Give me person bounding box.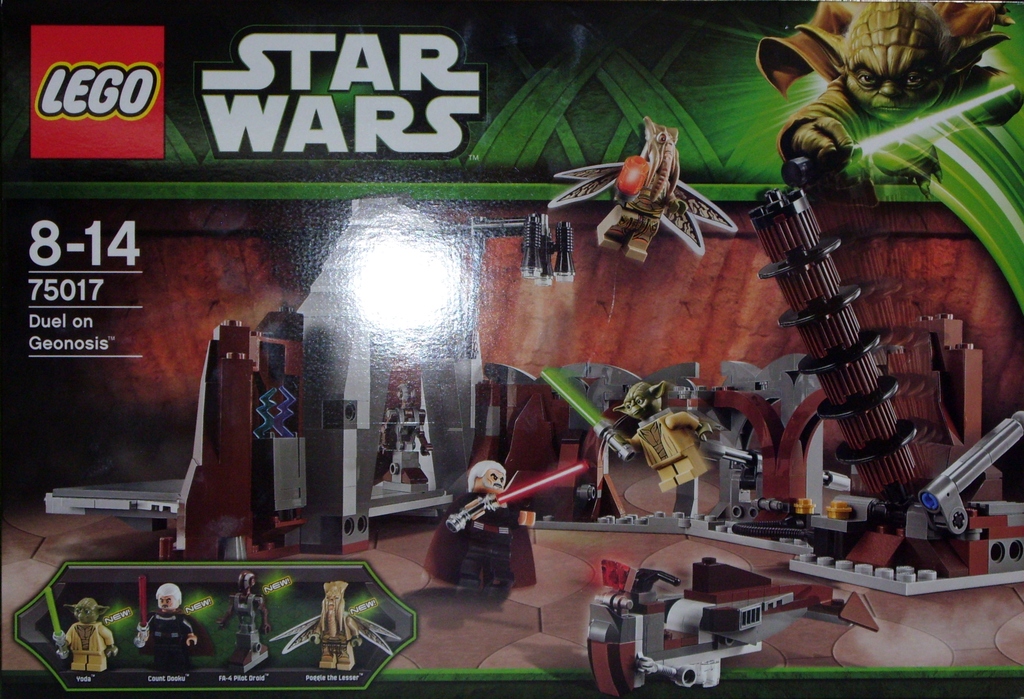
rect(442, 439, 526, 613).
